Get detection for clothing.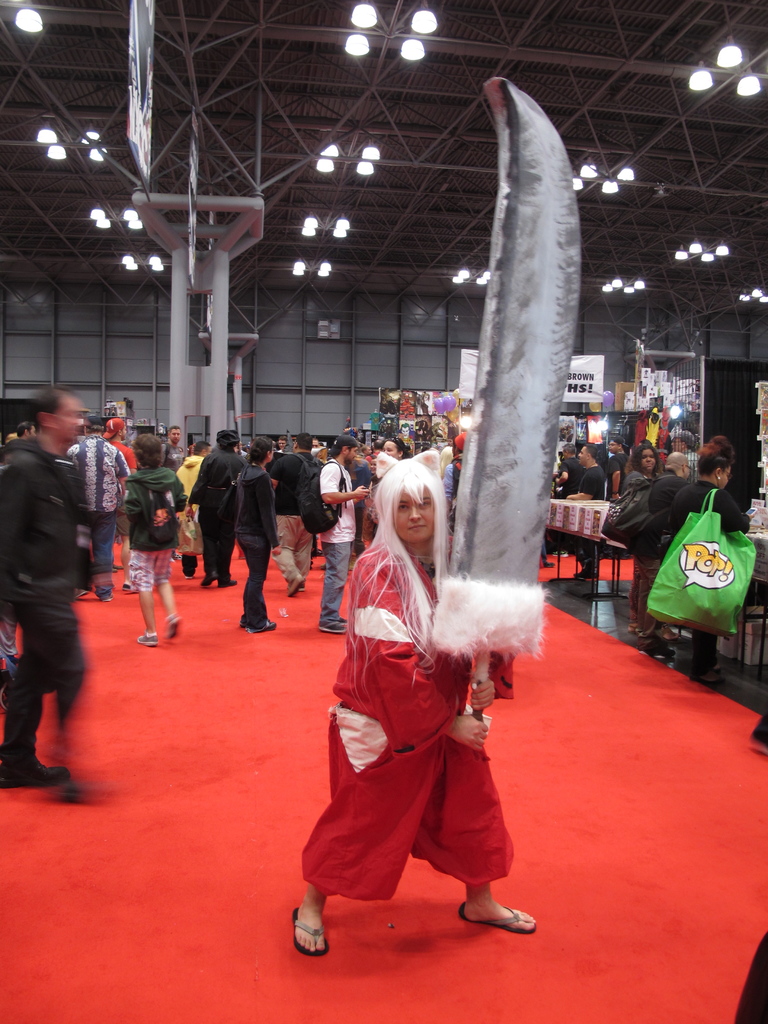
Detection: locate(296, 460, 351, 608).
